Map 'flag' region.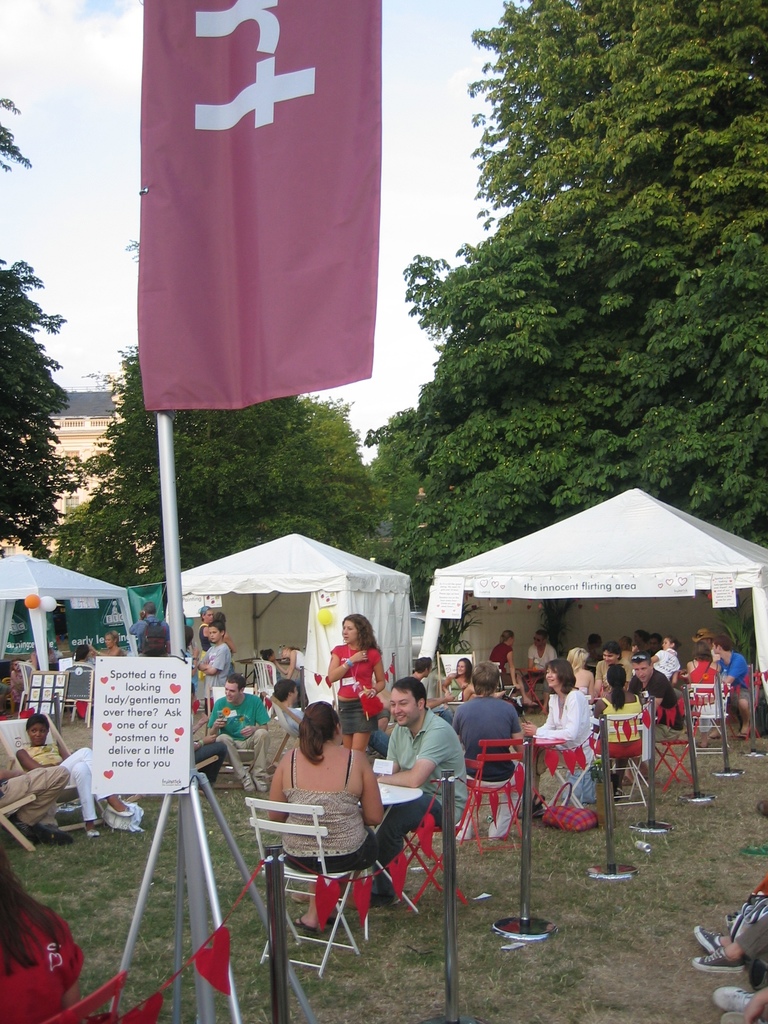
Mapped to (x1=128, y1=0, x2=397, y2=458).
